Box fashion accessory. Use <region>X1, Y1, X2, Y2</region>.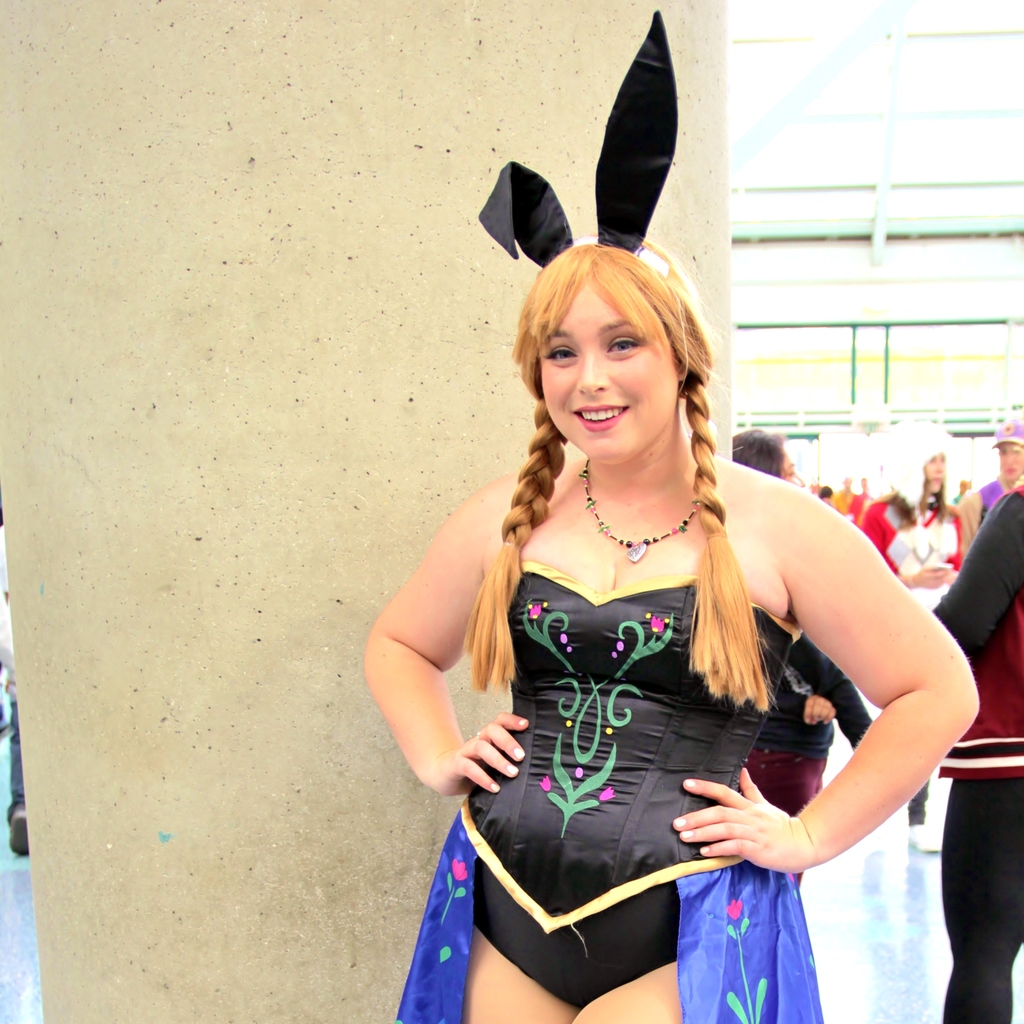
<region>992, 420, 1023, 445</region>.
